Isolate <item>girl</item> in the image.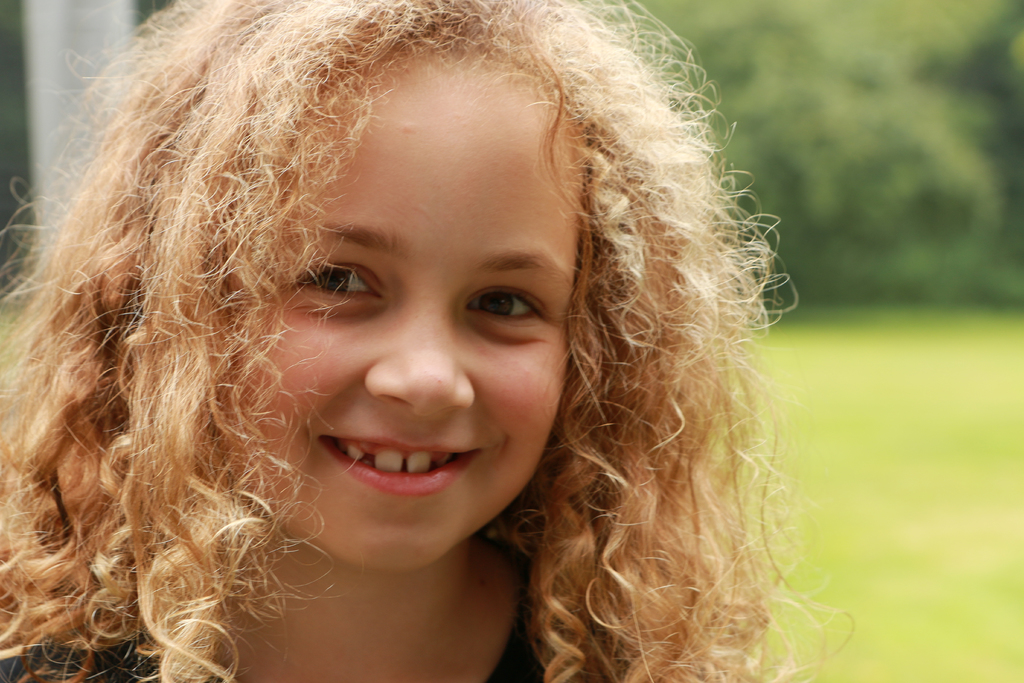
Isolated region: {"left": 0, "top": 0, "right": 849, "bottom": 682}.
